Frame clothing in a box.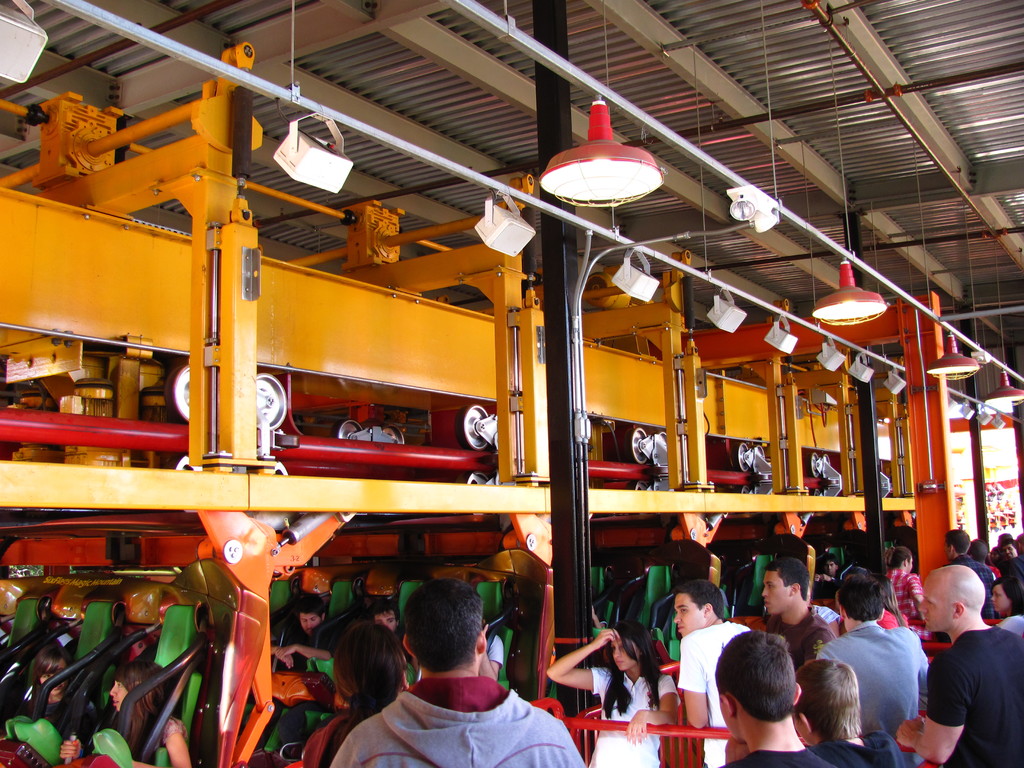
(x1=721, y1=746, x2=833, y2=767).
